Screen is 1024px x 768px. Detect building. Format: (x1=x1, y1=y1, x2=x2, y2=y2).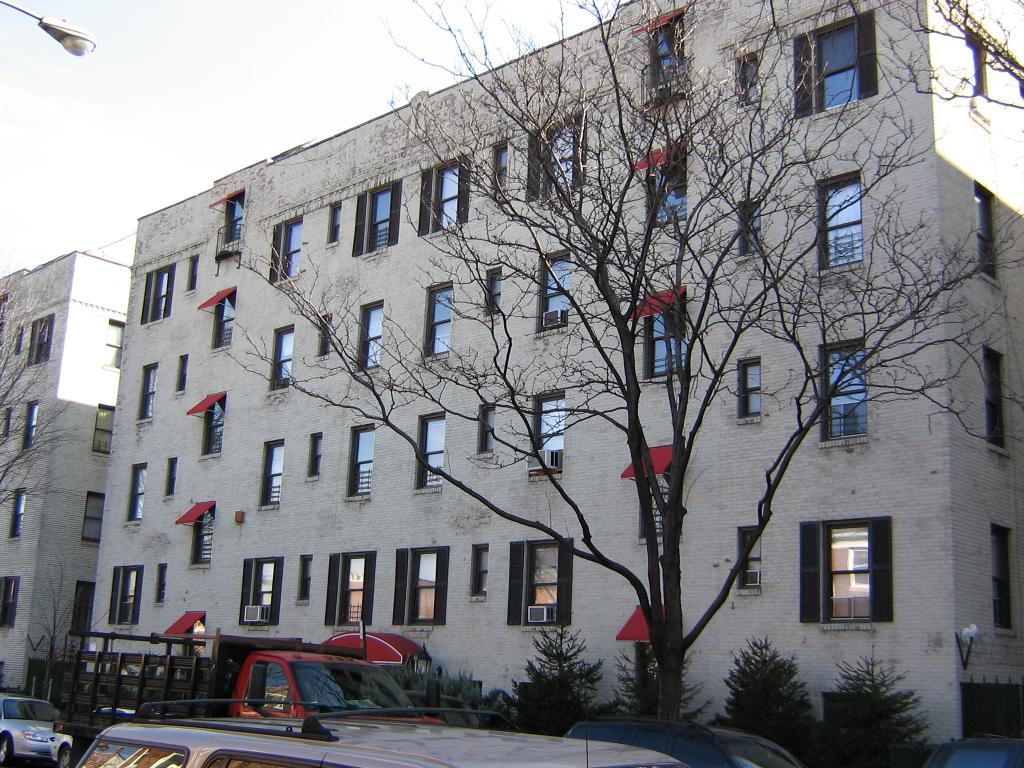
(x1=0, y1=253, x2=137, y2=719).
